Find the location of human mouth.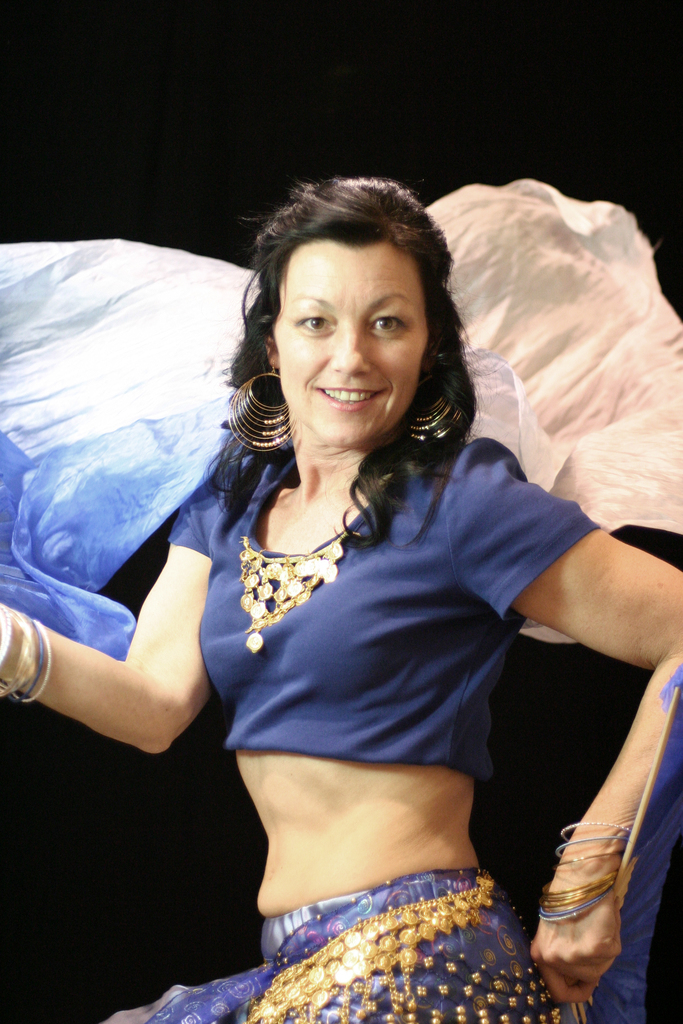
Location: box=[309, 374, 390, 418].
